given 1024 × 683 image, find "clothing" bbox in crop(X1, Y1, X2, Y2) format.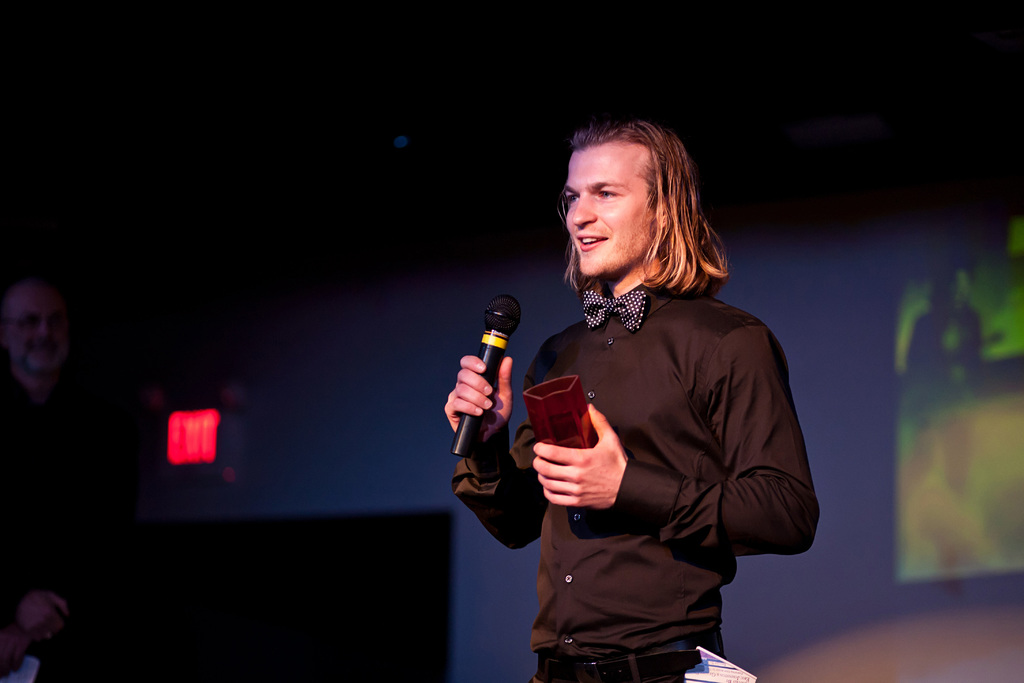
crop(451, 278, 819, 682).
